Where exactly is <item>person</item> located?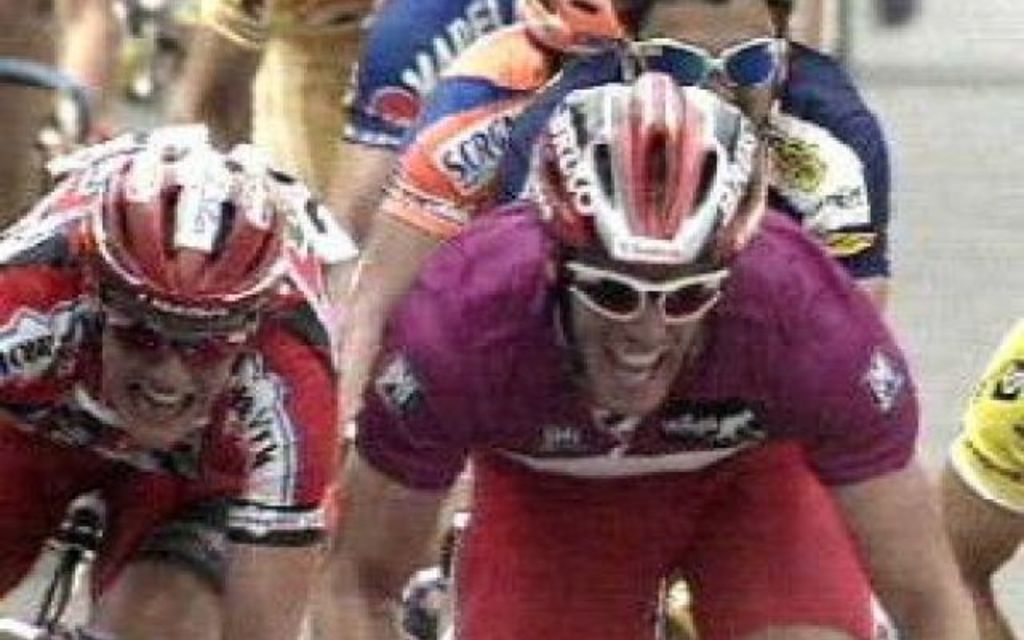
Its bounding box is {"x1": 298, "y1": 66, "x2": 979, "y2": 638}.
